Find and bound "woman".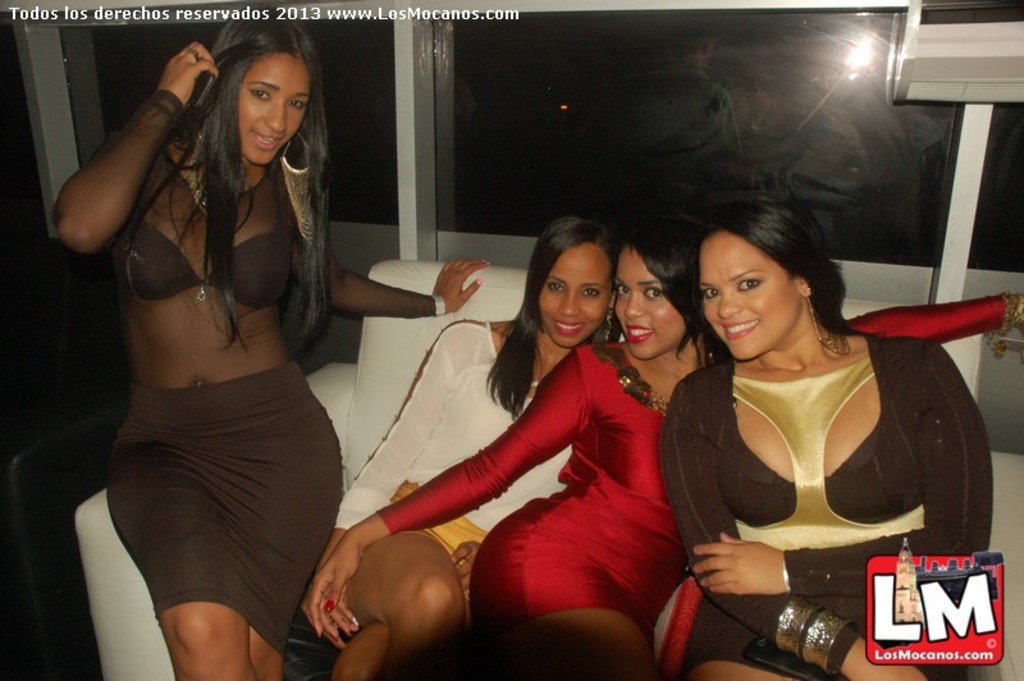
Bound: (left=47, top=3, right=493, bottom=680).
